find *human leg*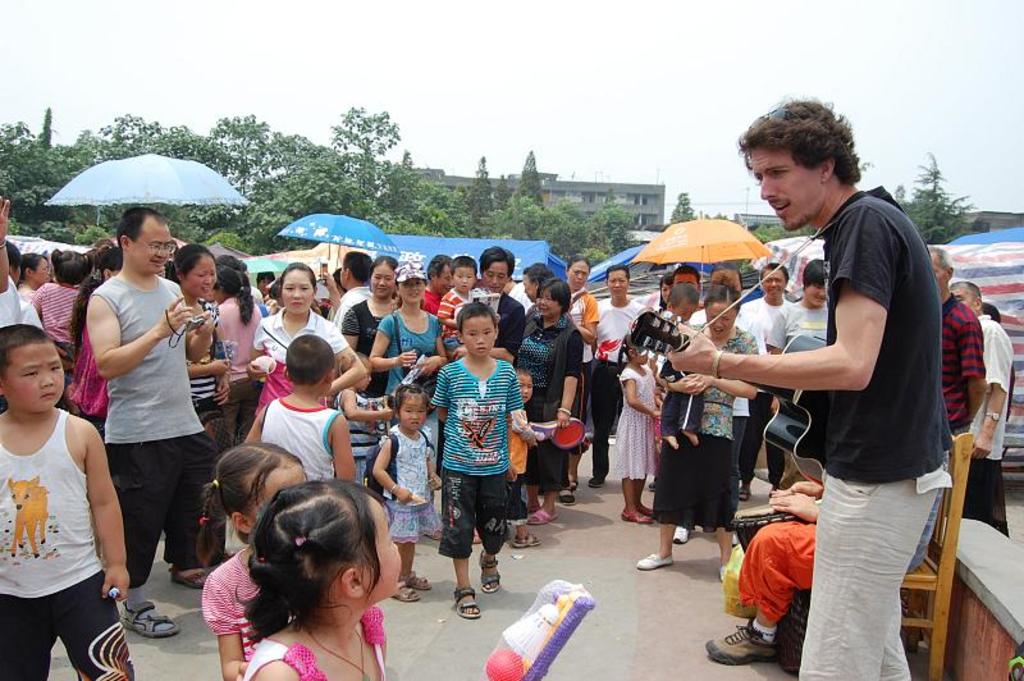
410, 488, 434, 588
